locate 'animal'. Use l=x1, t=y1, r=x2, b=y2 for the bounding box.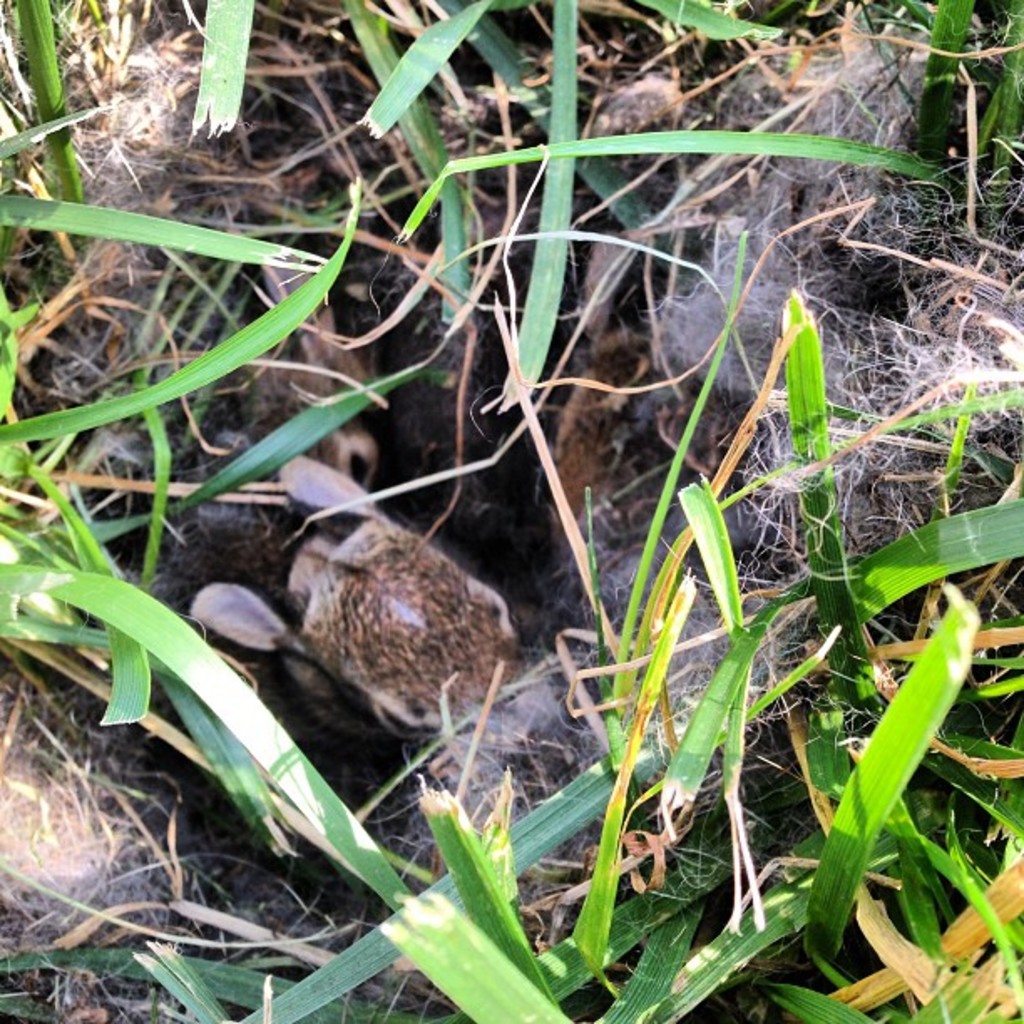
l=187, t=448, r=504, b=733.
